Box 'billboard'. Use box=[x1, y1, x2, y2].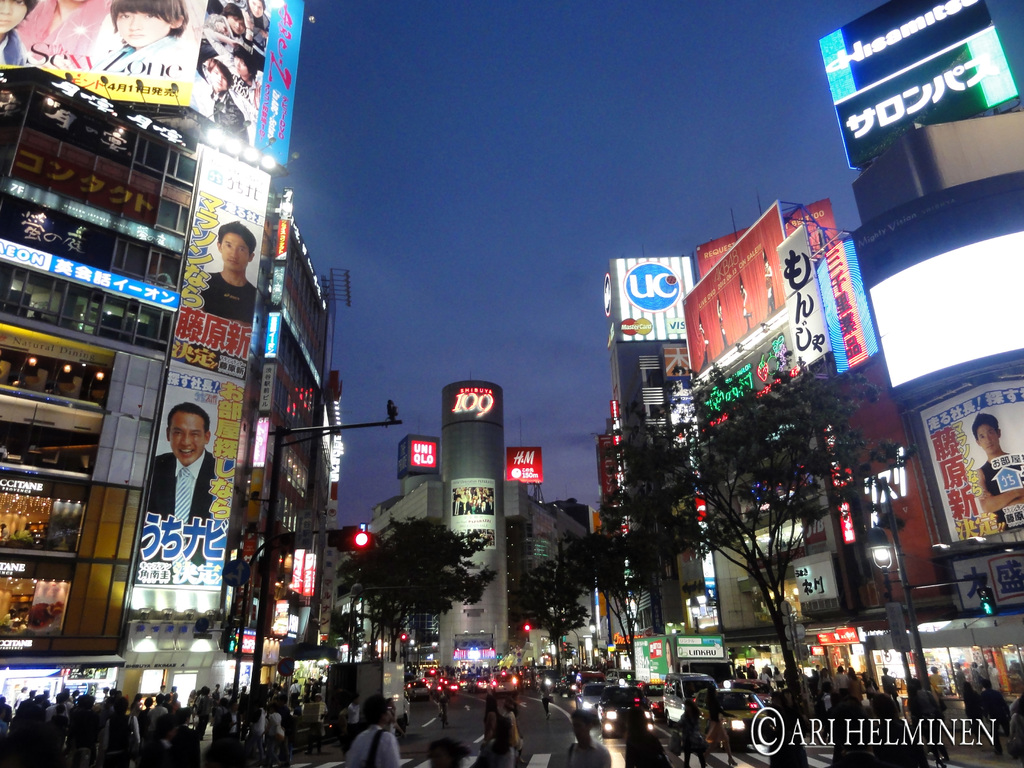
box=[674, 637, 723, 666].
